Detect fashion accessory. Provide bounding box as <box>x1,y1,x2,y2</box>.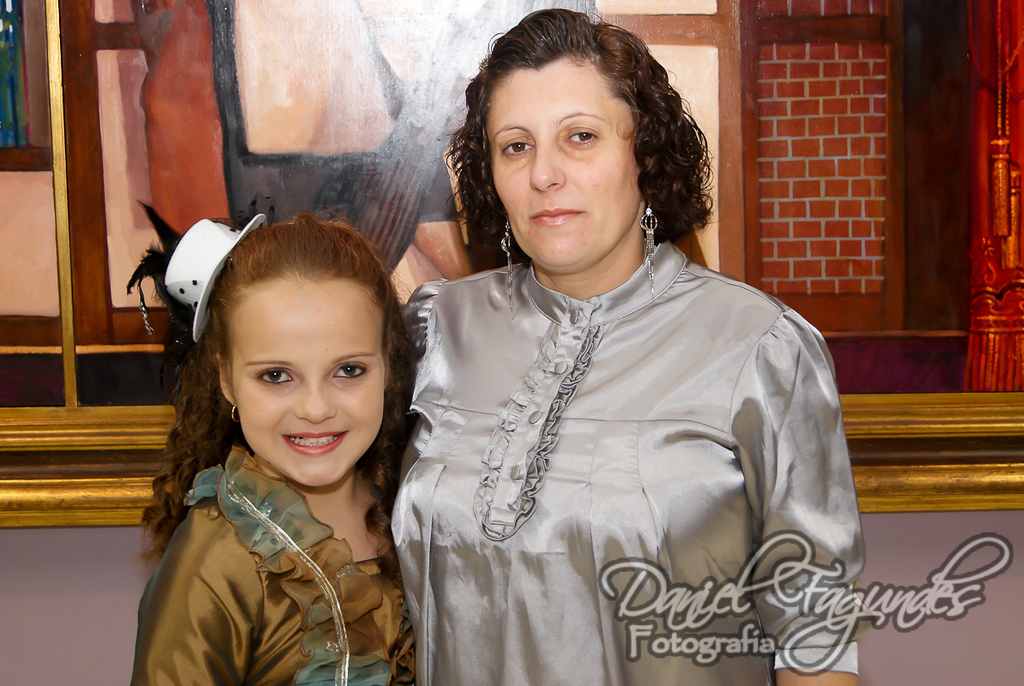
<box>495,214,519,310</box>.
